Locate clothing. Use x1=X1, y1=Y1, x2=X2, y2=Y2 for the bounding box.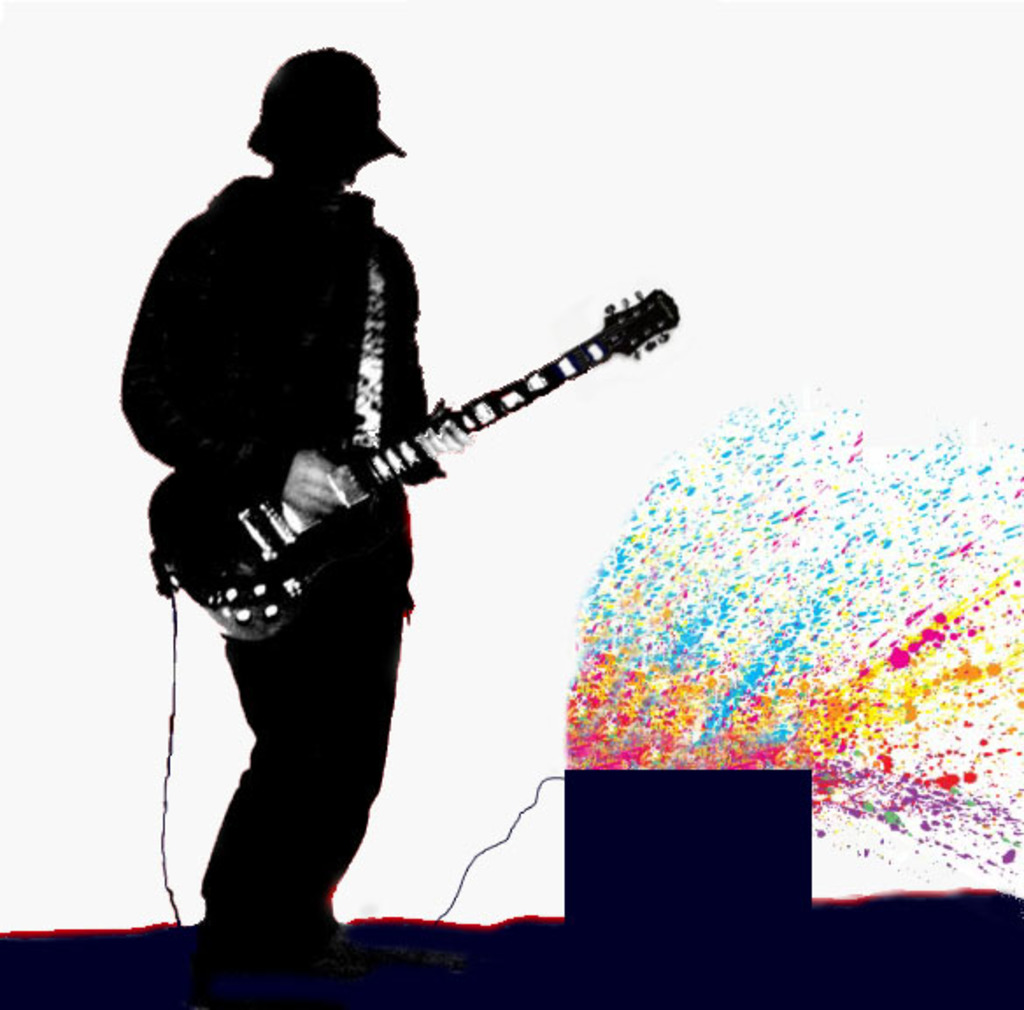
x1=117, y1=161, x2=447, y2=926.
